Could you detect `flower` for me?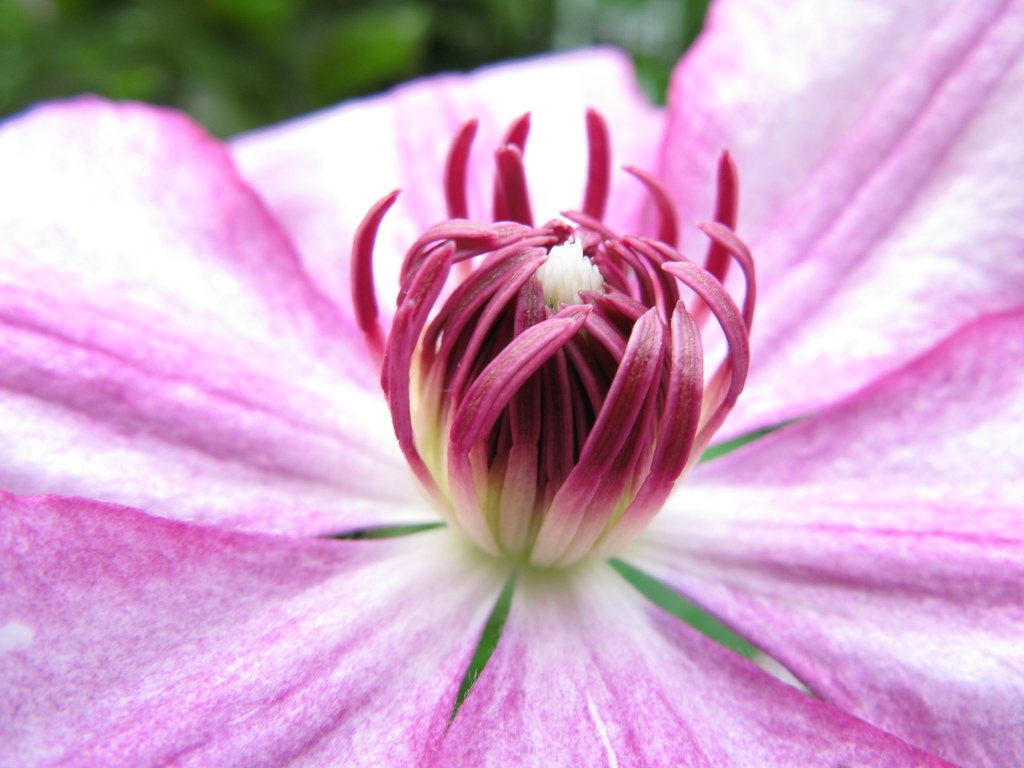
Detection result: l=13, t=36, r=934, b=764.
